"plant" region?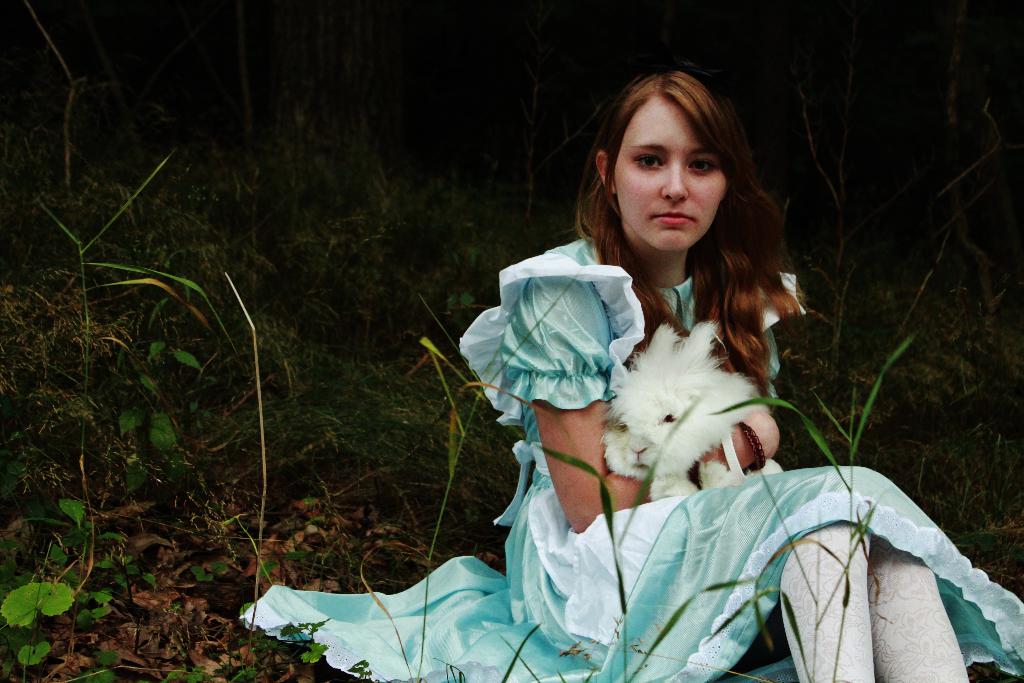
19 642 53 668
